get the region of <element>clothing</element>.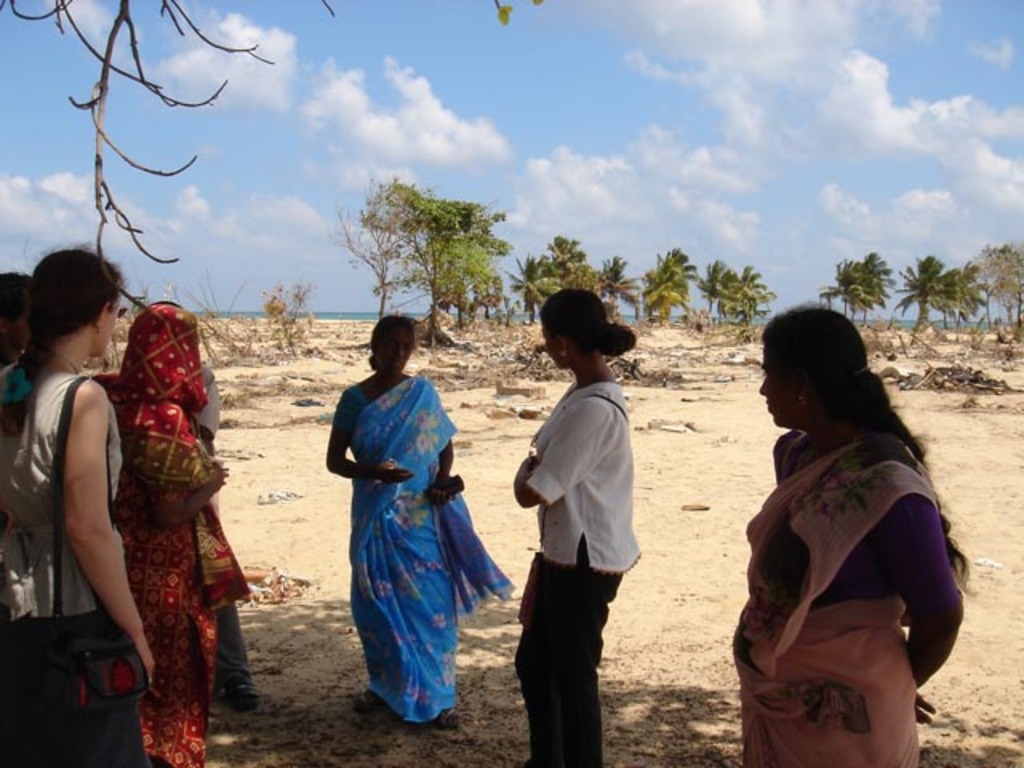
0/363/149/760.
